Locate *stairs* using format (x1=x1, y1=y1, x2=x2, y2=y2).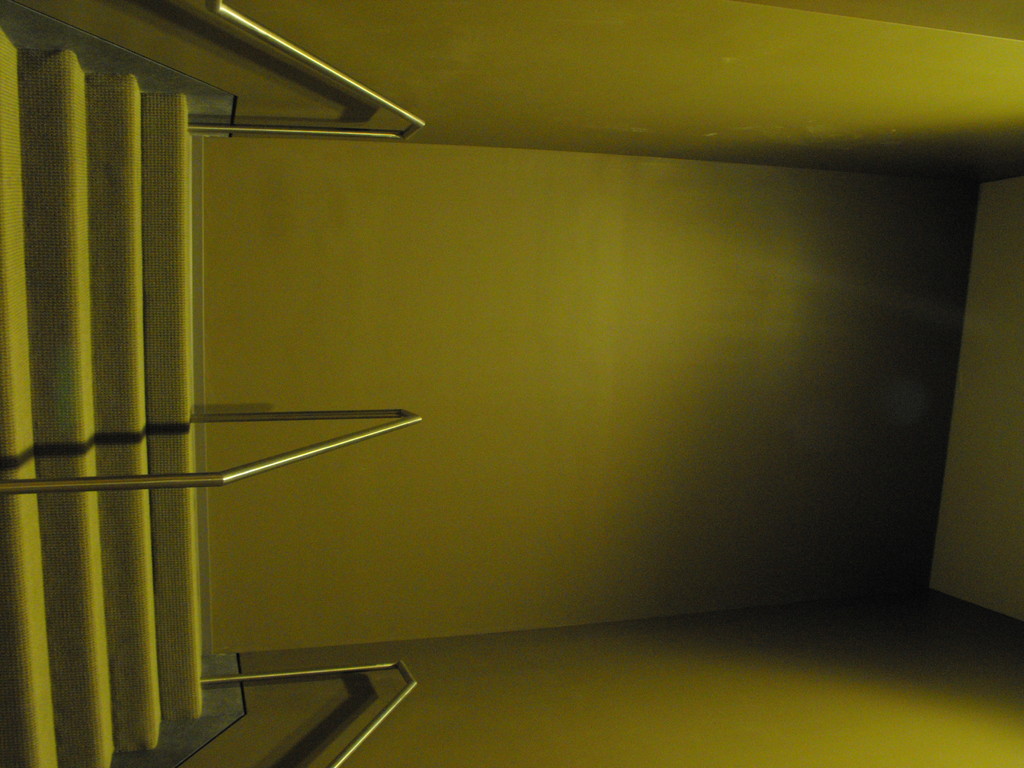
(x1=0, y1=27, x2=206, y2=766).
